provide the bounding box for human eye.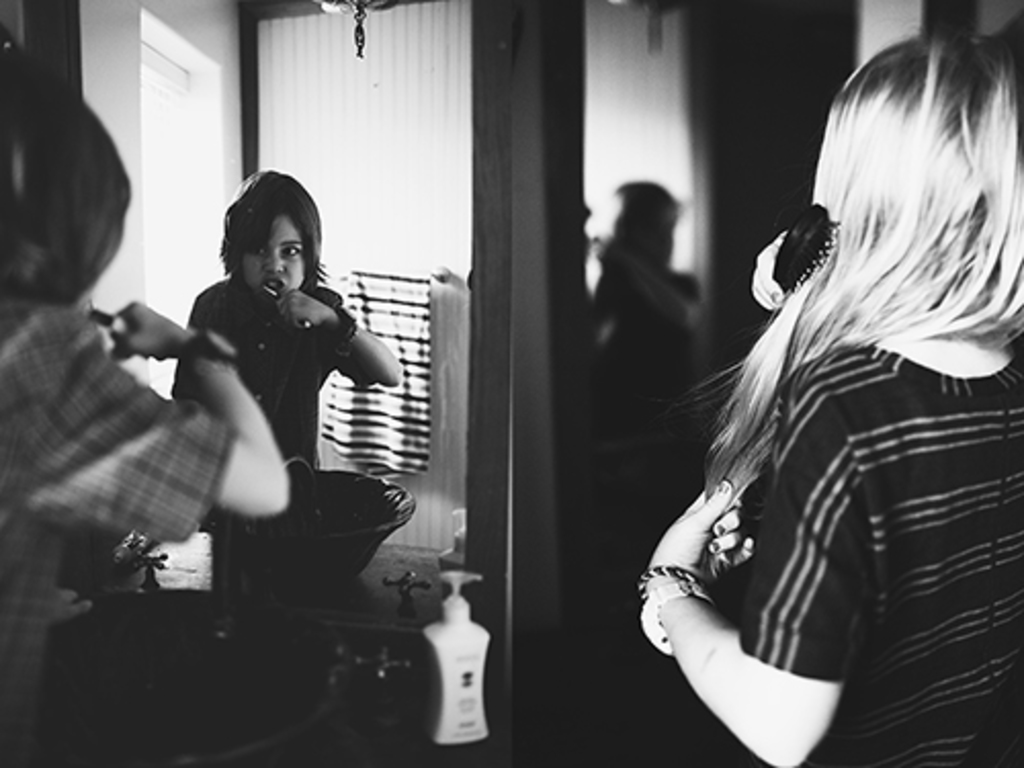
box=[281, 246, 301, 262].
